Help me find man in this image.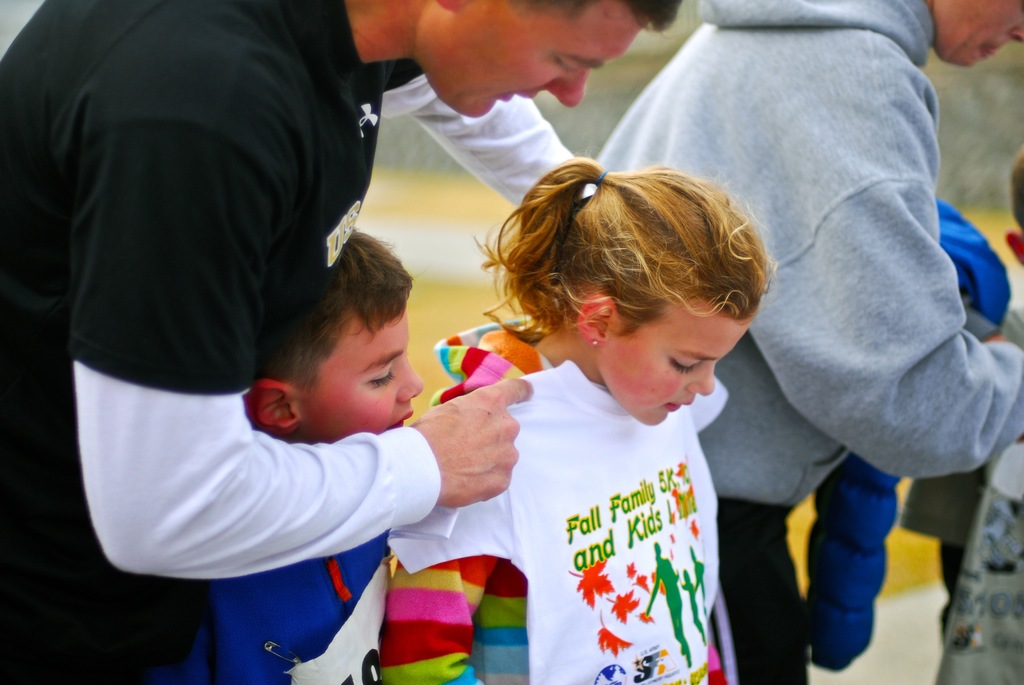
Found it: left=55, top=15, right=623, bottom=670.
